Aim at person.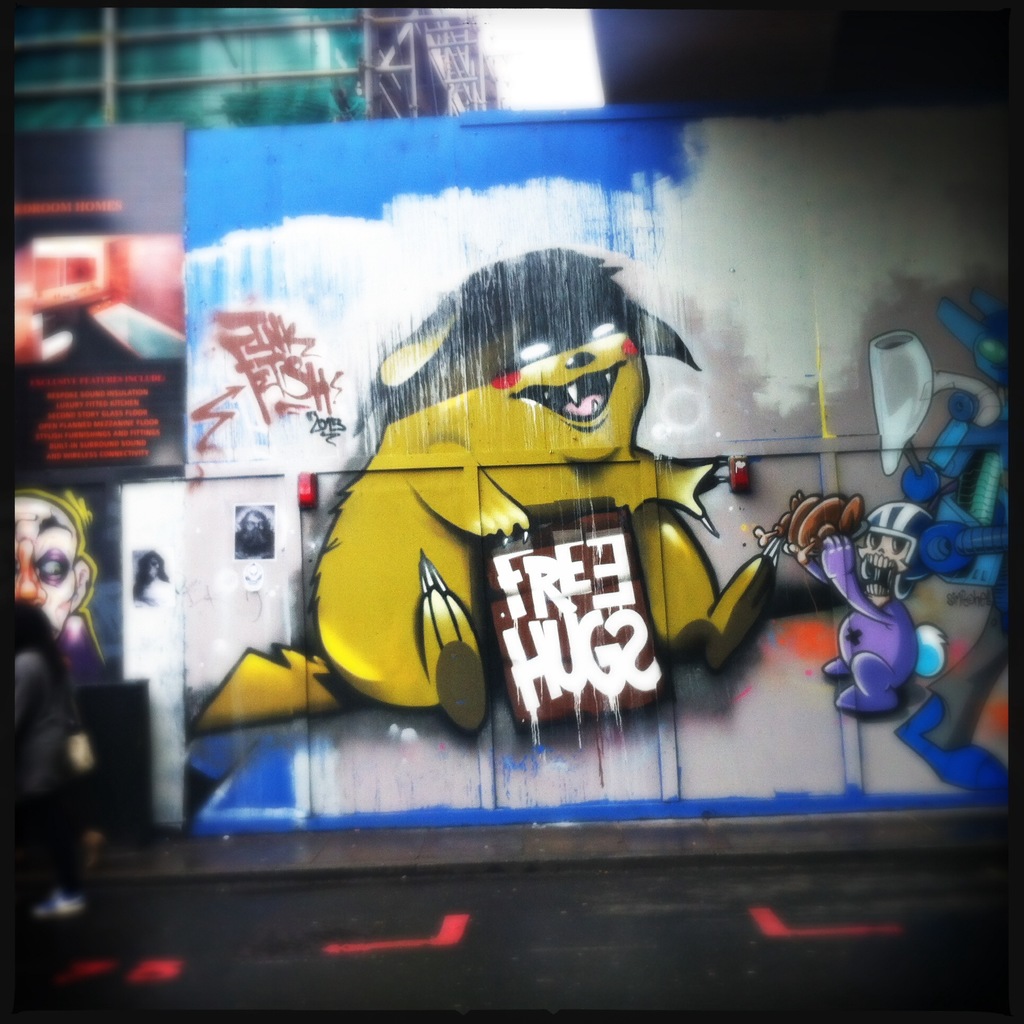
Aimed at (12,602,89,916).
